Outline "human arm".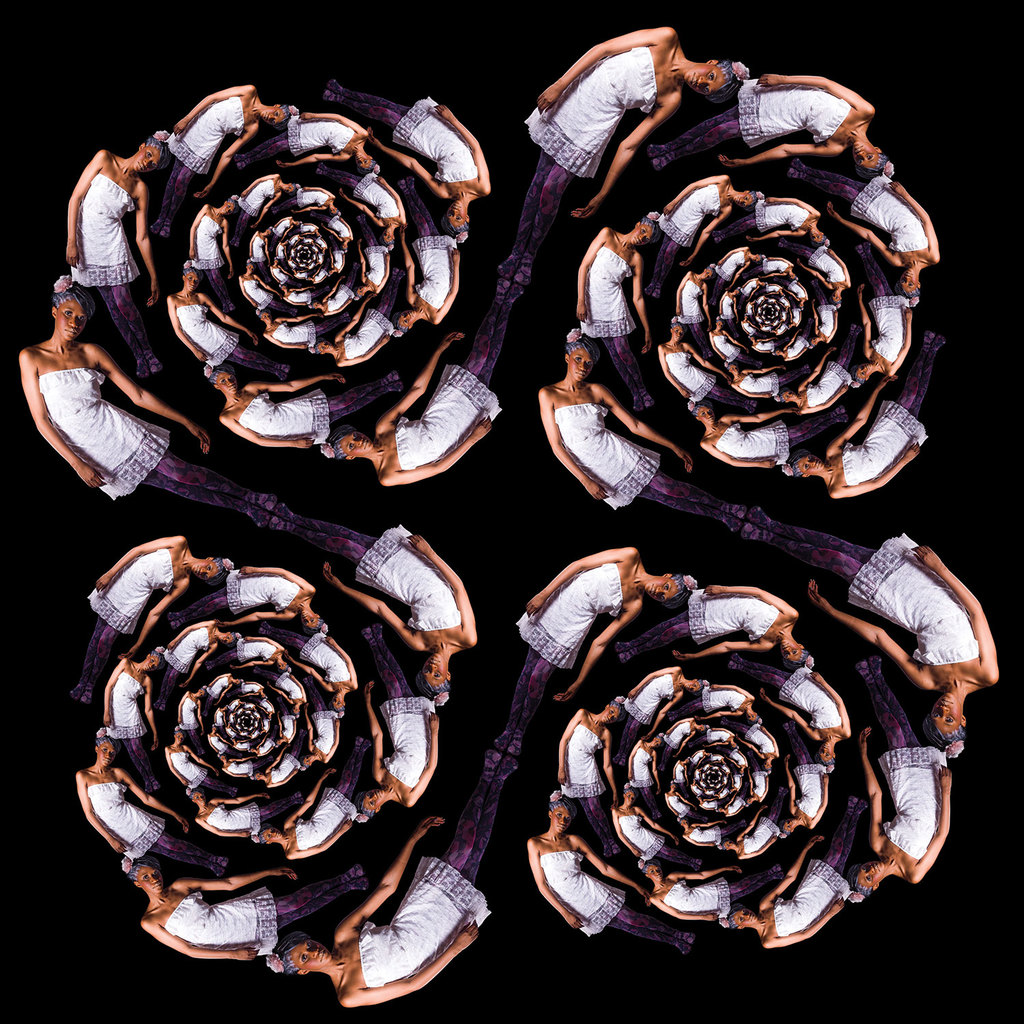
Outline: bbox=[738, 733, 763, 756].
